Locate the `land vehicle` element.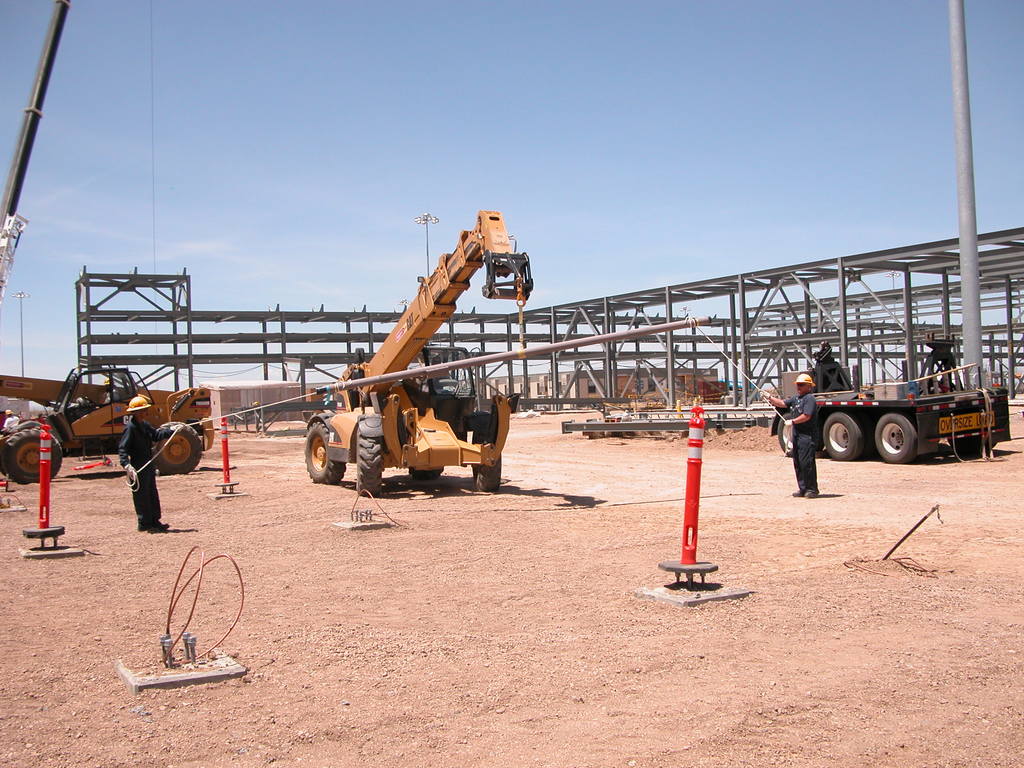
Element bbox: pyautogui.locateOnScreen(770, 344, 1007, 456).
